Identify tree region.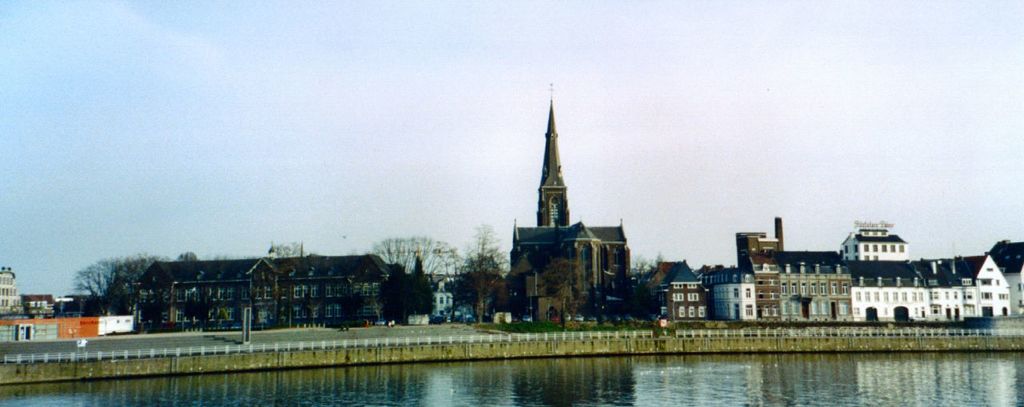
Region: (530,253,582,332).
